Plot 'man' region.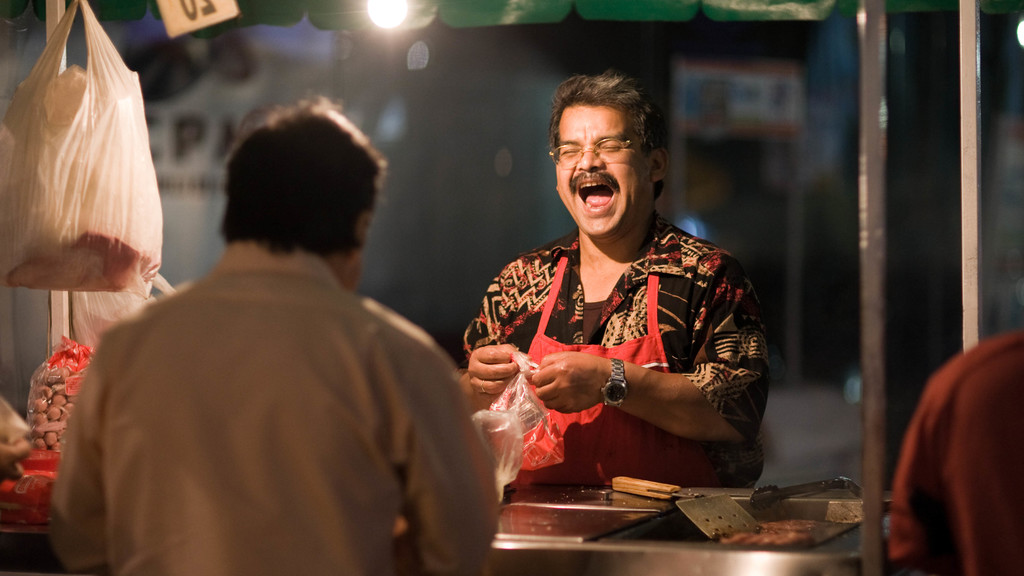
Plotted at <bbox>461, 68, 771, 488</bbox>.
